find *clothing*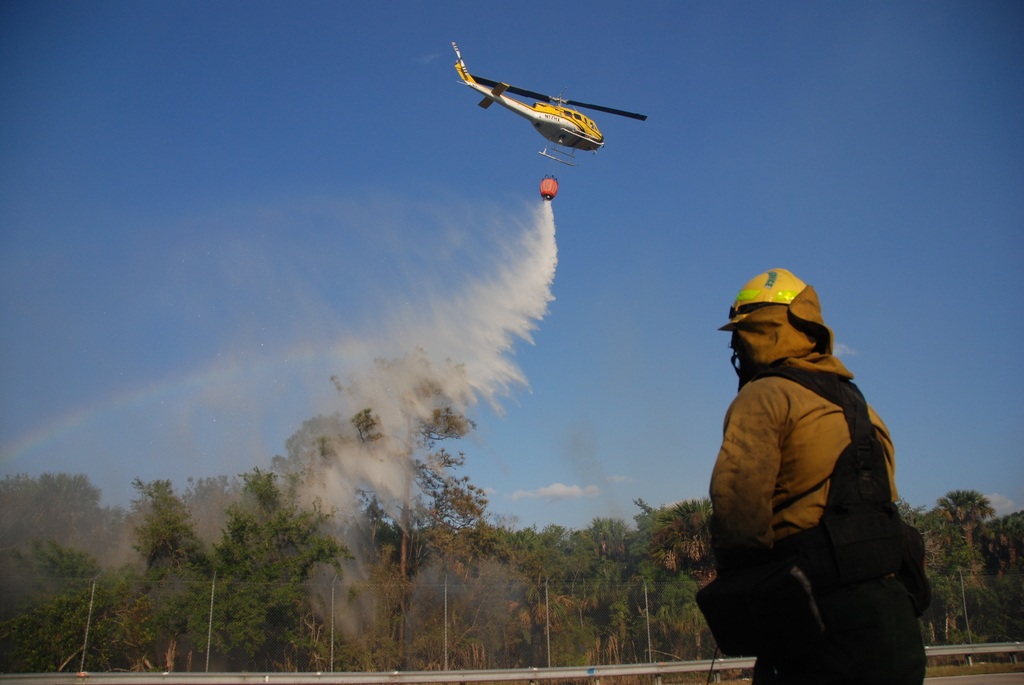
(left=699, top=269, right=930, bottom=675)
